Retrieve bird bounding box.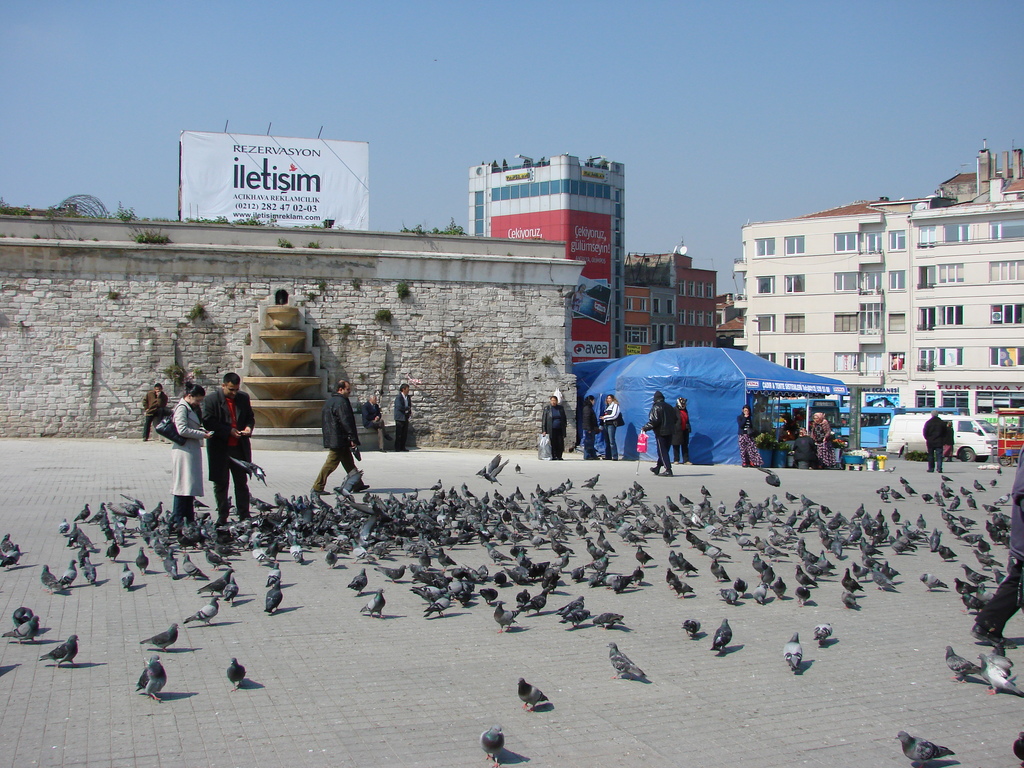
Bounding box: (left=841, top=586, right=857, bottom=610).
